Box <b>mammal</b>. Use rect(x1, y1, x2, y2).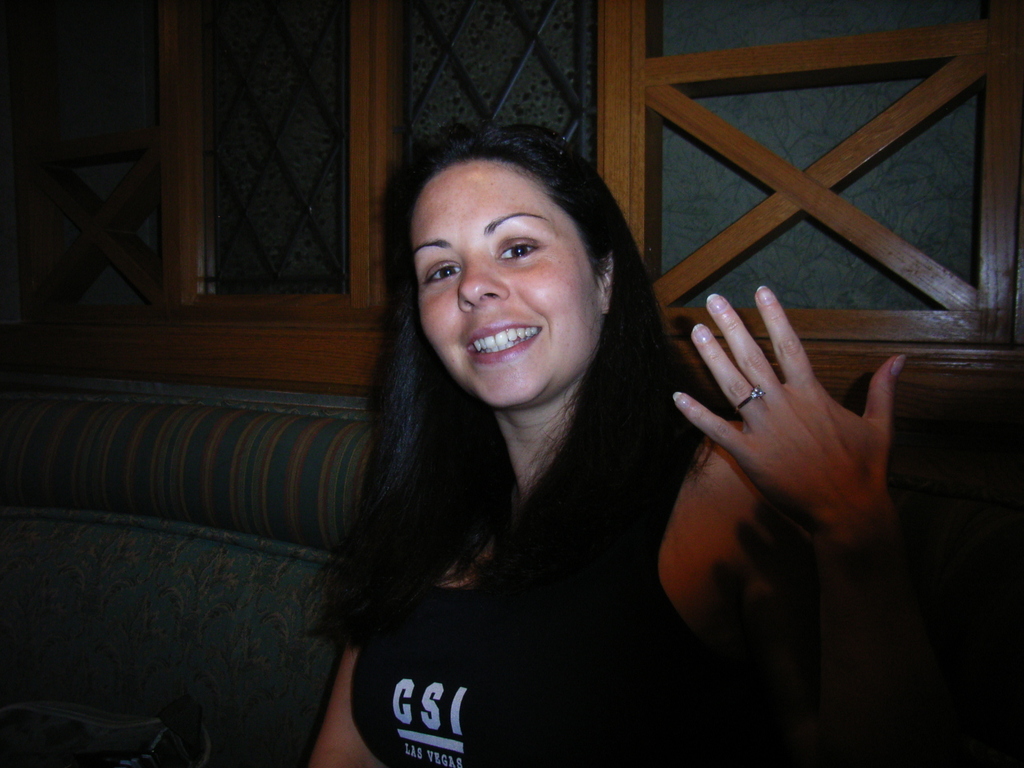
rect(270, 87, 748, 744).
